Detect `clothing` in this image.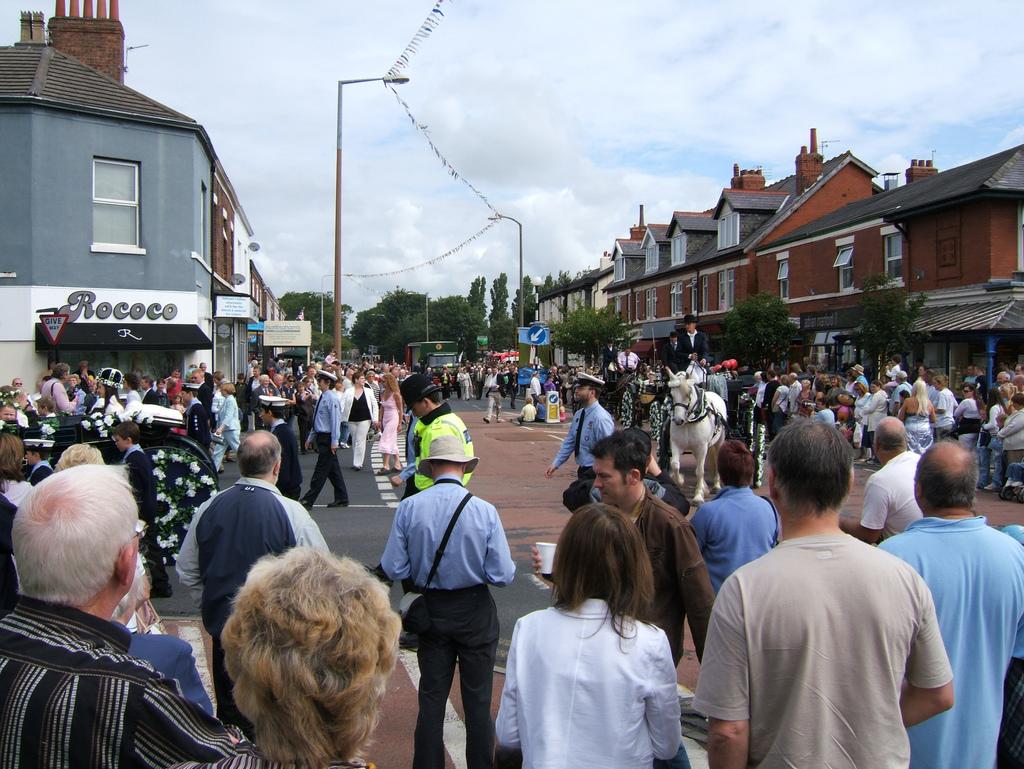
Detection: bbox=[798, 385, 813, 413].
